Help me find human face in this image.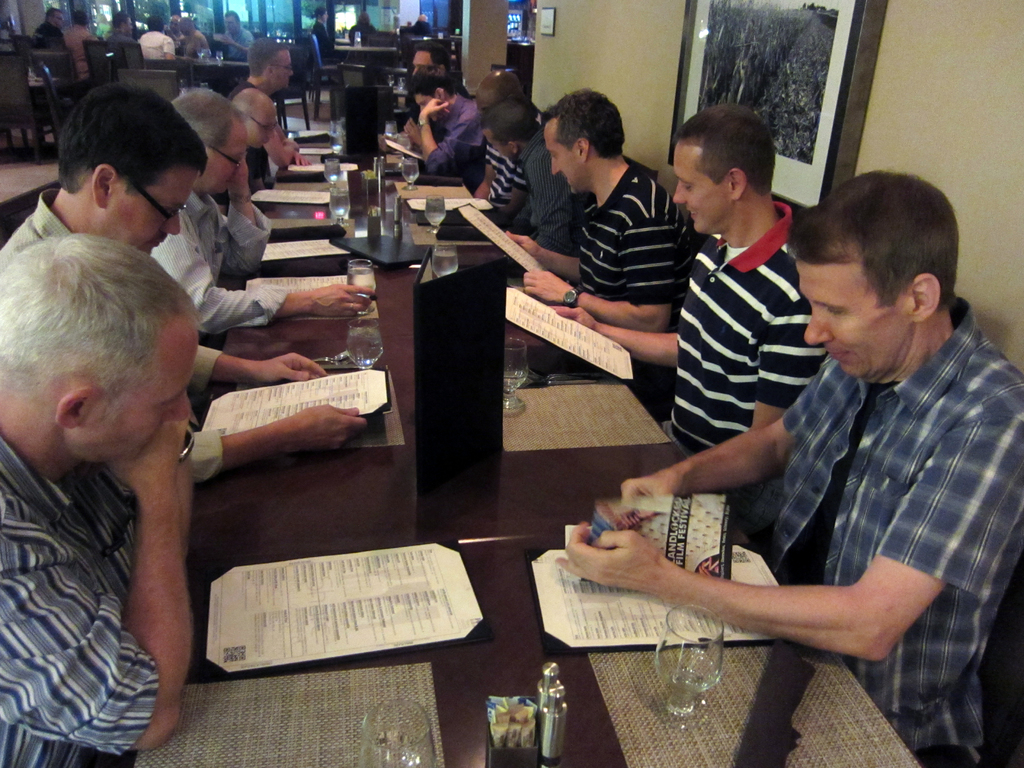
Found it: detection(111, 159, 198, 252).
